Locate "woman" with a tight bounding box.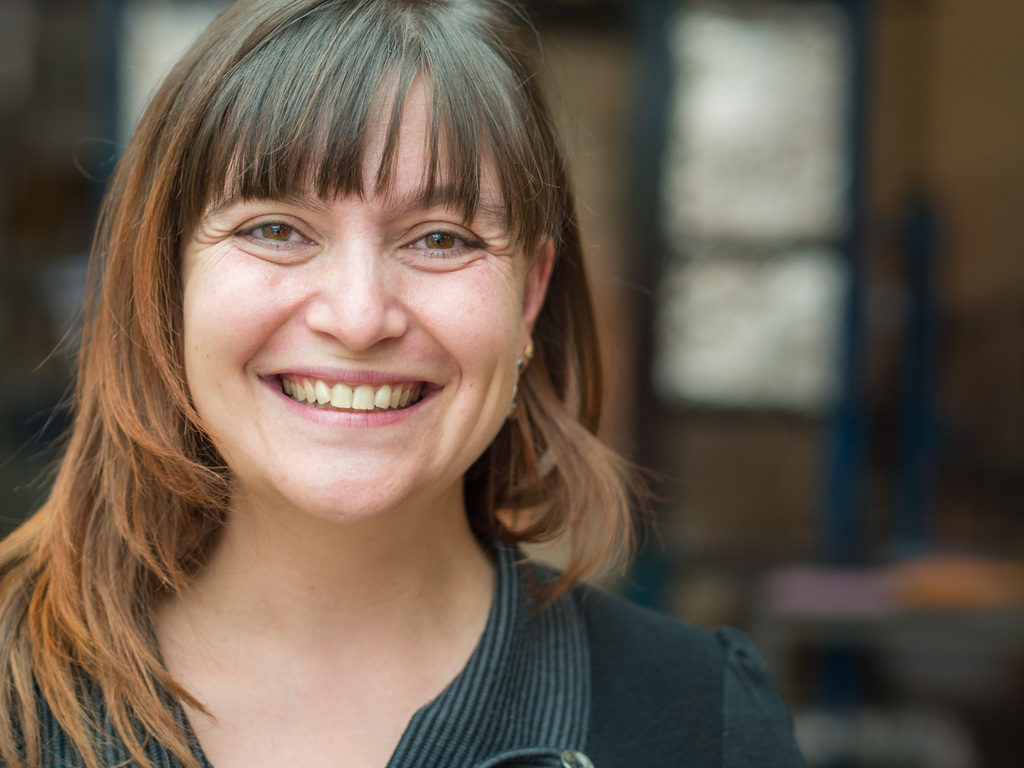
<bbox>0, 4, 761, 753</bbox>.
